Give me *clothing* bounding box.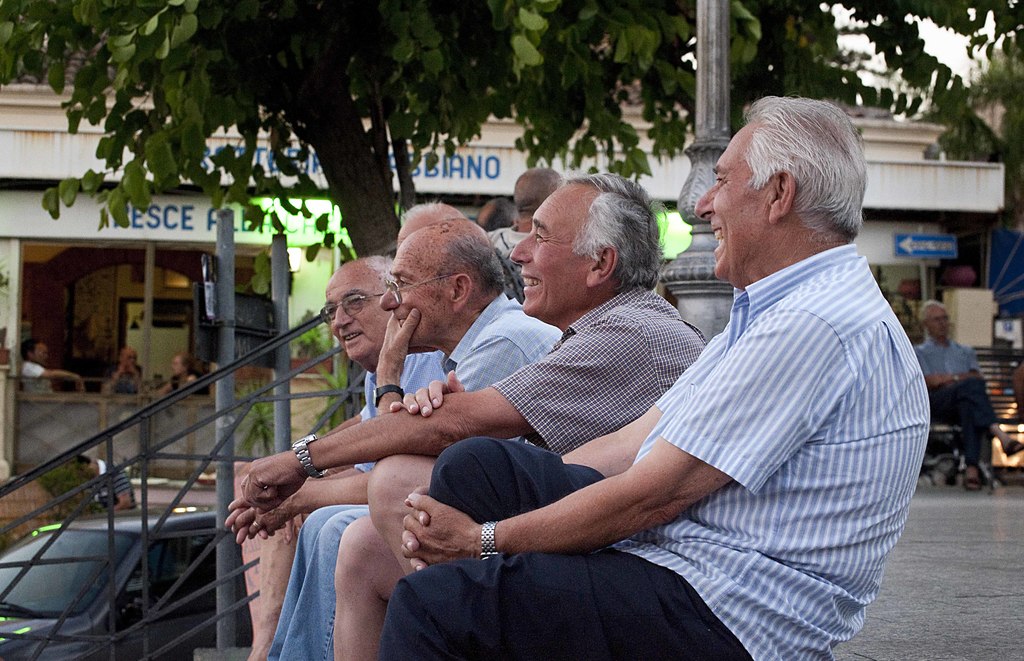
[left=259, top=295, right=554, bottom=660].
